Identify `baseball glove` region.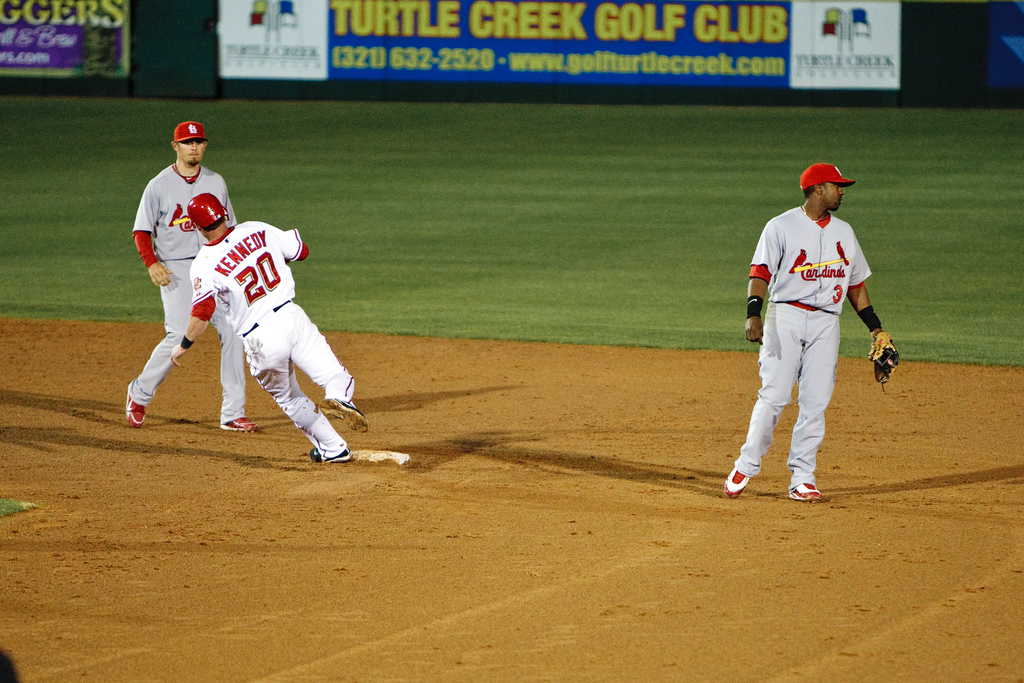
Region: bbox=[865, 329, 901, 382].
